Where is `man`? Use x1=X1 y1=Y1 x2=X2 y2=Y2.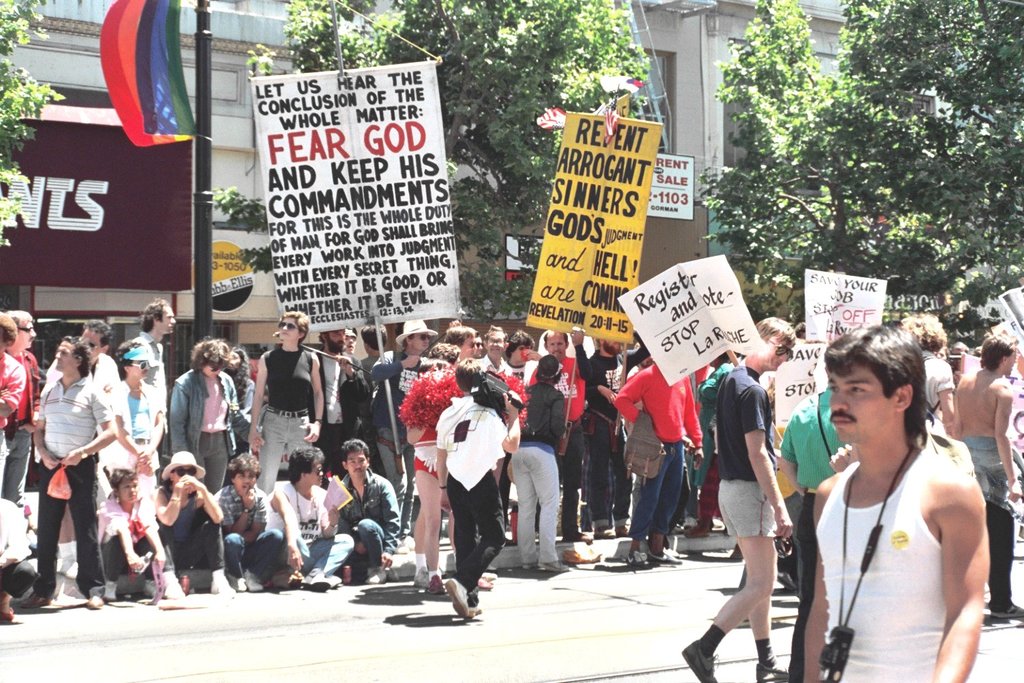
x1=366 y1=322 x2=434 y2=533.
